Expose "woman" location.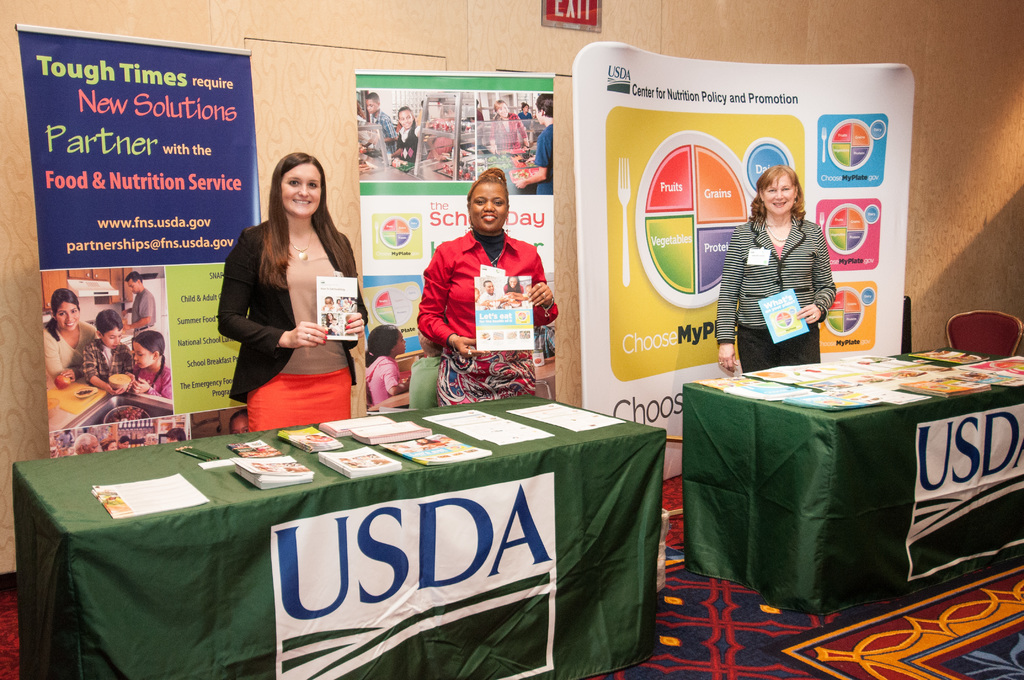
Exposed at Rect(420, 166, 562, 415).
